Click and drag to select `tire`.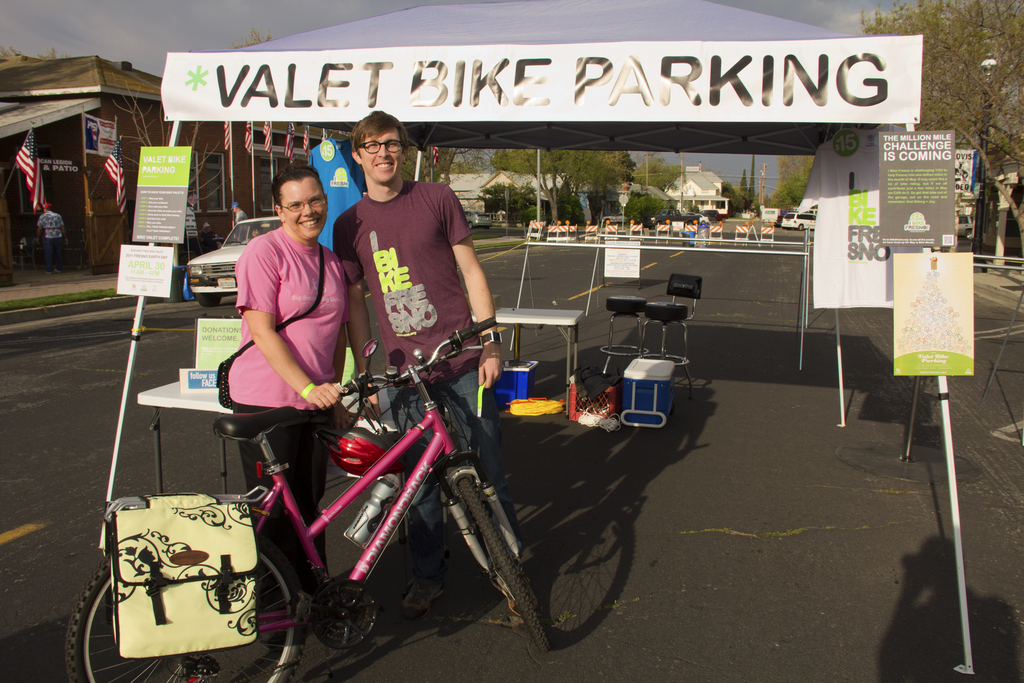
Selection: box=[457, 476, 552, 650].
